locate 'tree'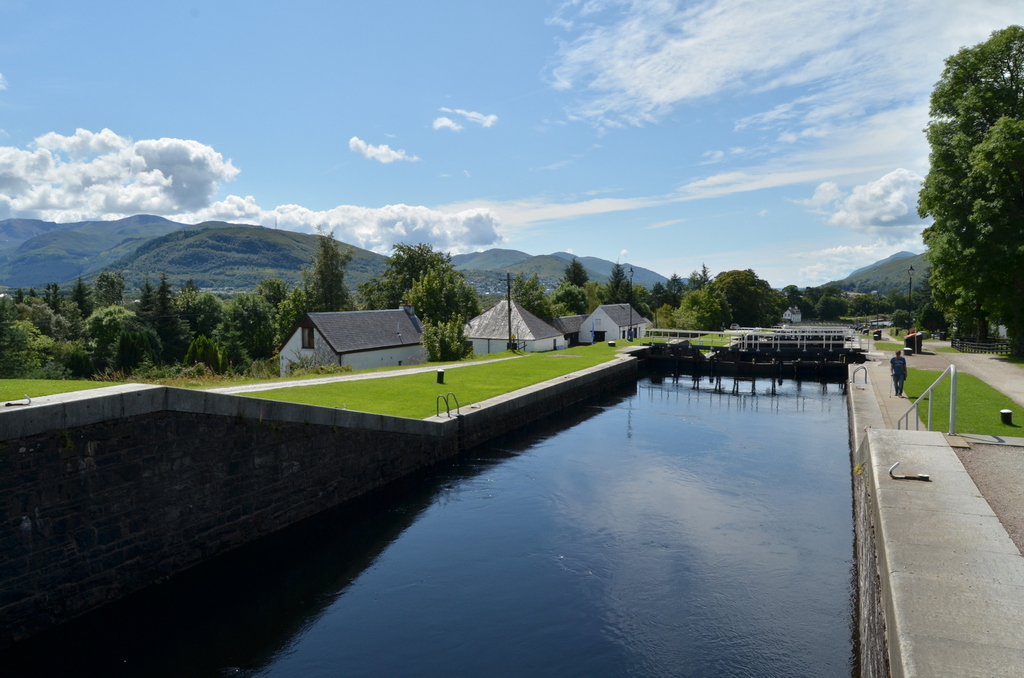
region(520, 269, 547, 310)
